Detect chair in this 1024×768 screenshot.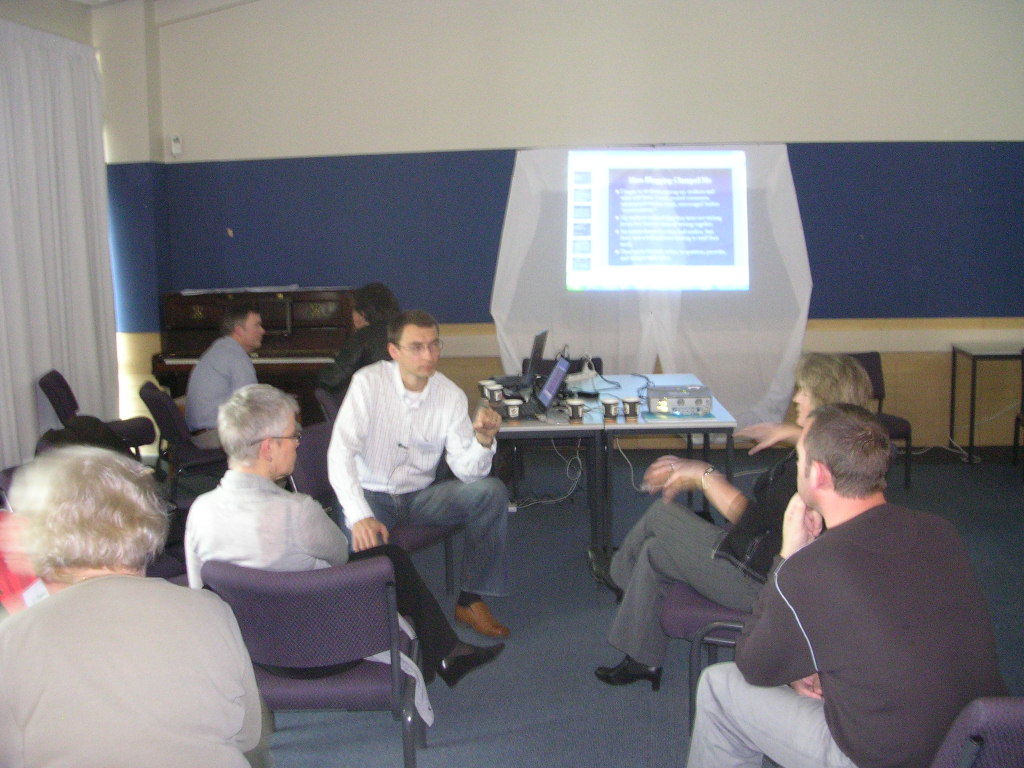
Detection: BBox(75, 414, 179, 507).
